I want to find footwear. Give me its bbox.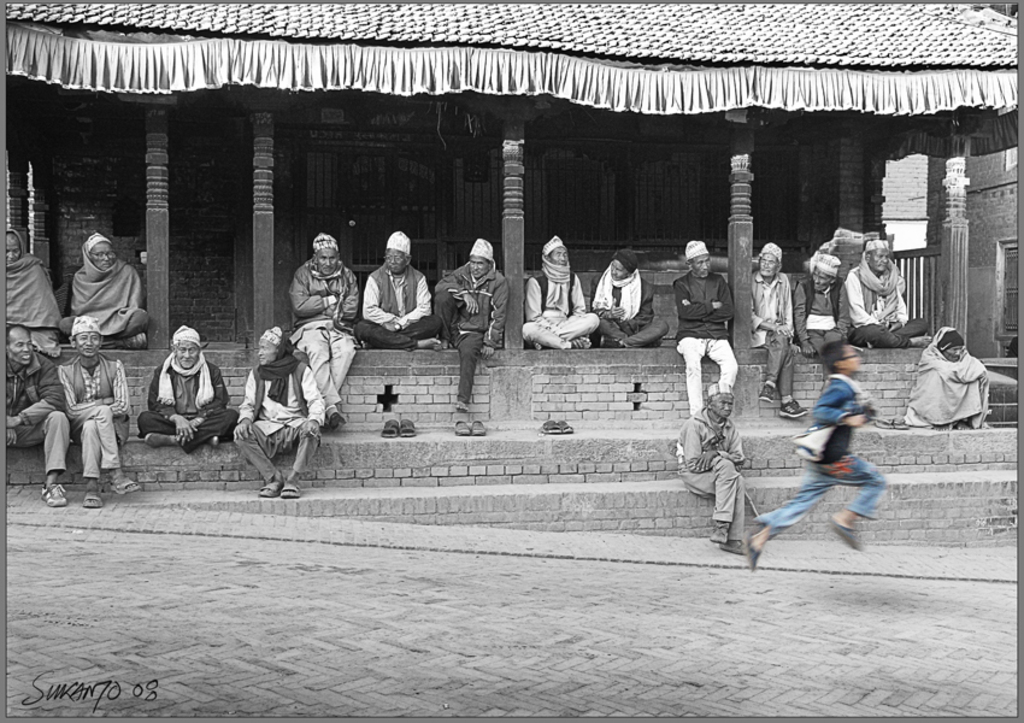
crop(377, 418, 399, 441).
